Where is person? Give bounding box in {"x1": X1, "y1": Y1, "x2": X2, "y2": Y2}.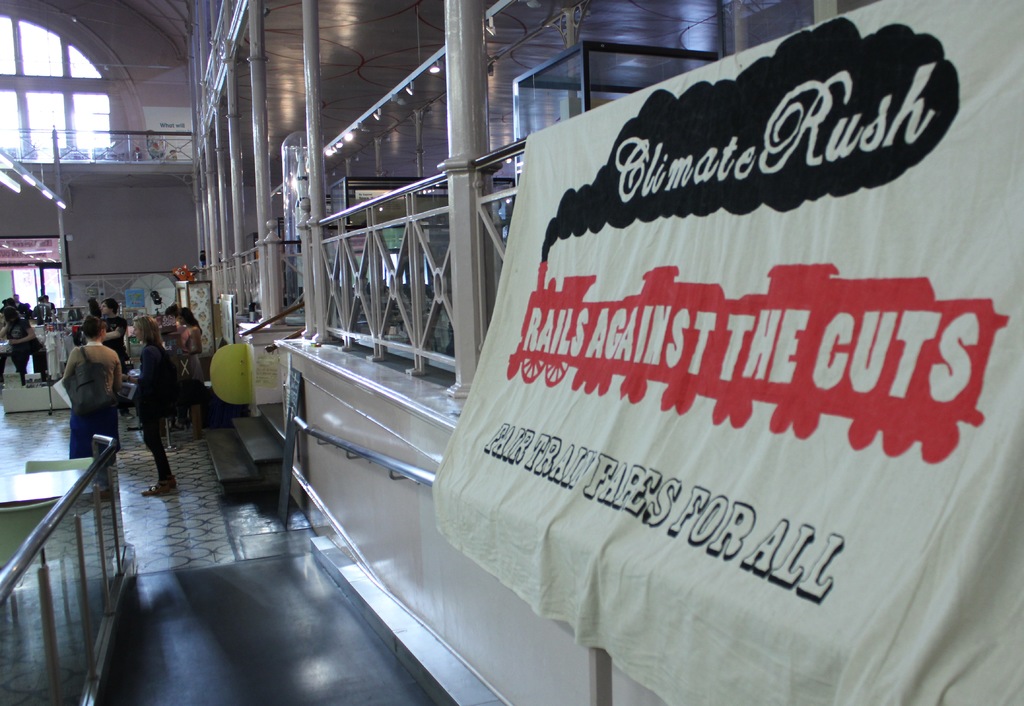
{"x1": 105, "y1": 299, "x2": 129, "y2": 372}.
